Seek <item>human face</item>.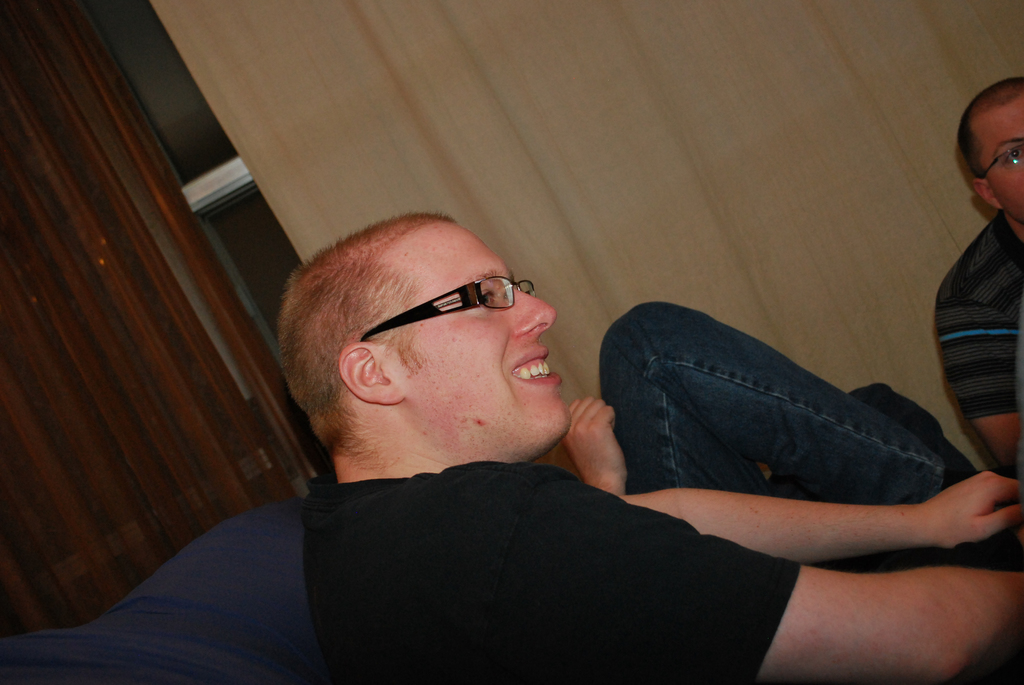
986 104 1023 223.
